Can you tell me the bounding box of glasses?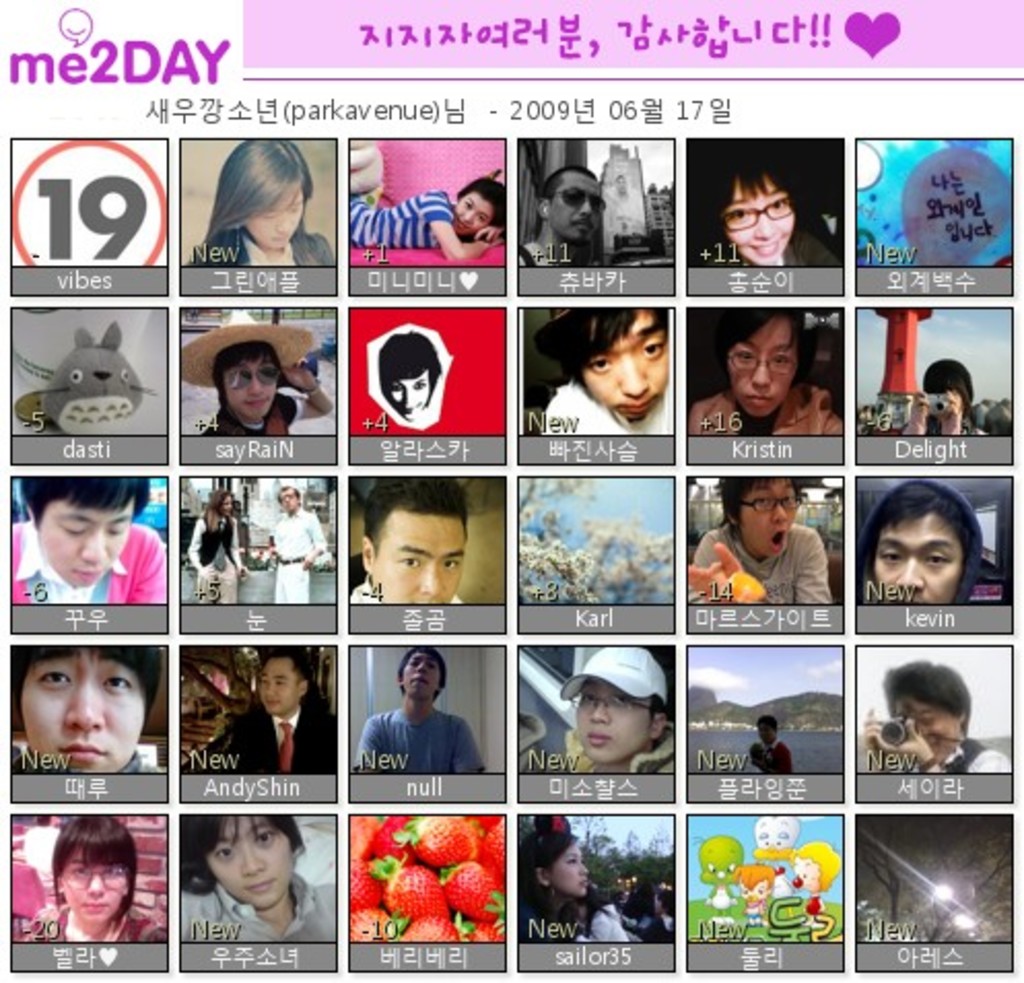
<box>280,493,295,501</box>.
